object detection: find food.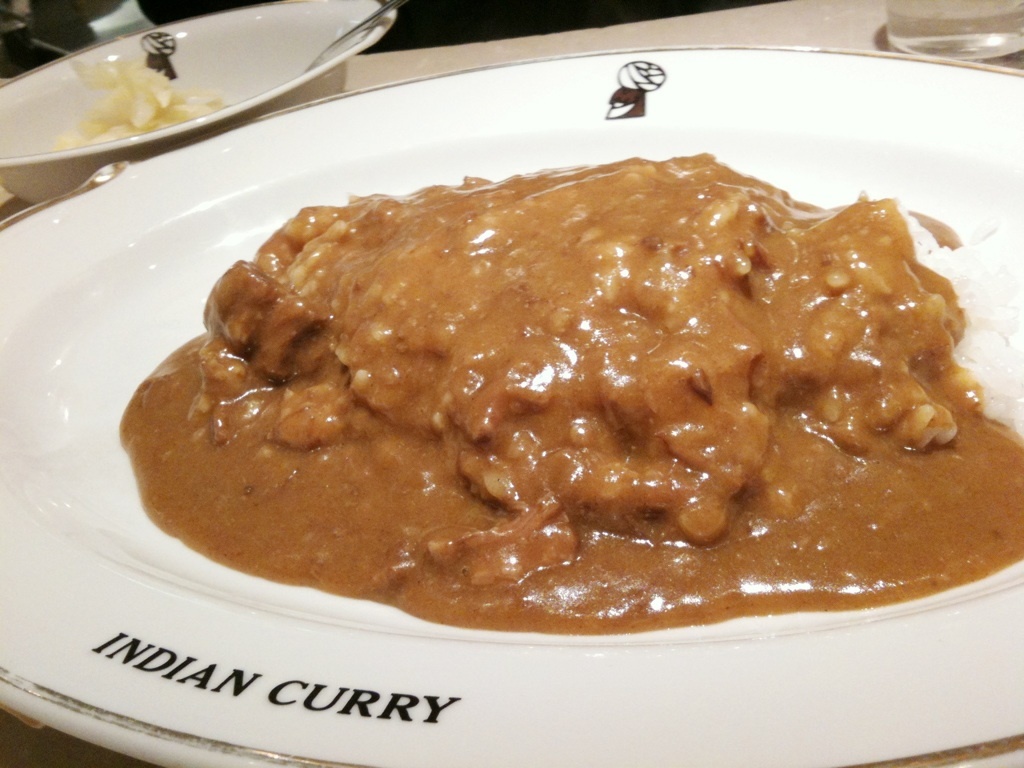
Rect(146, 130, 999, 642).
